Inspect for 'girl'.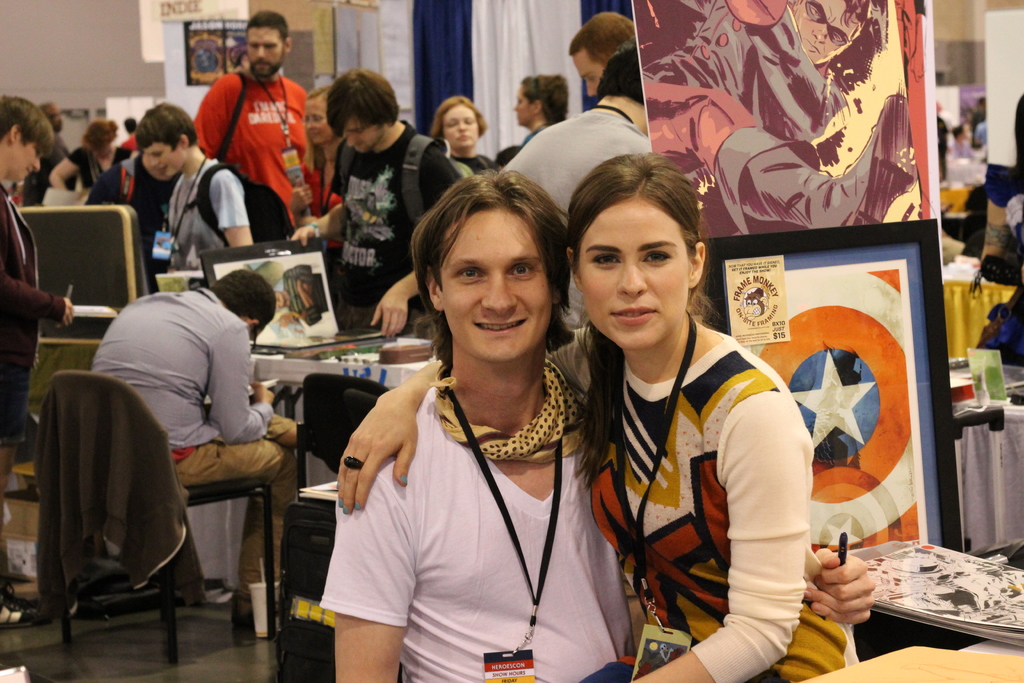
Inspection: locate(419, 102, 499, 168).
